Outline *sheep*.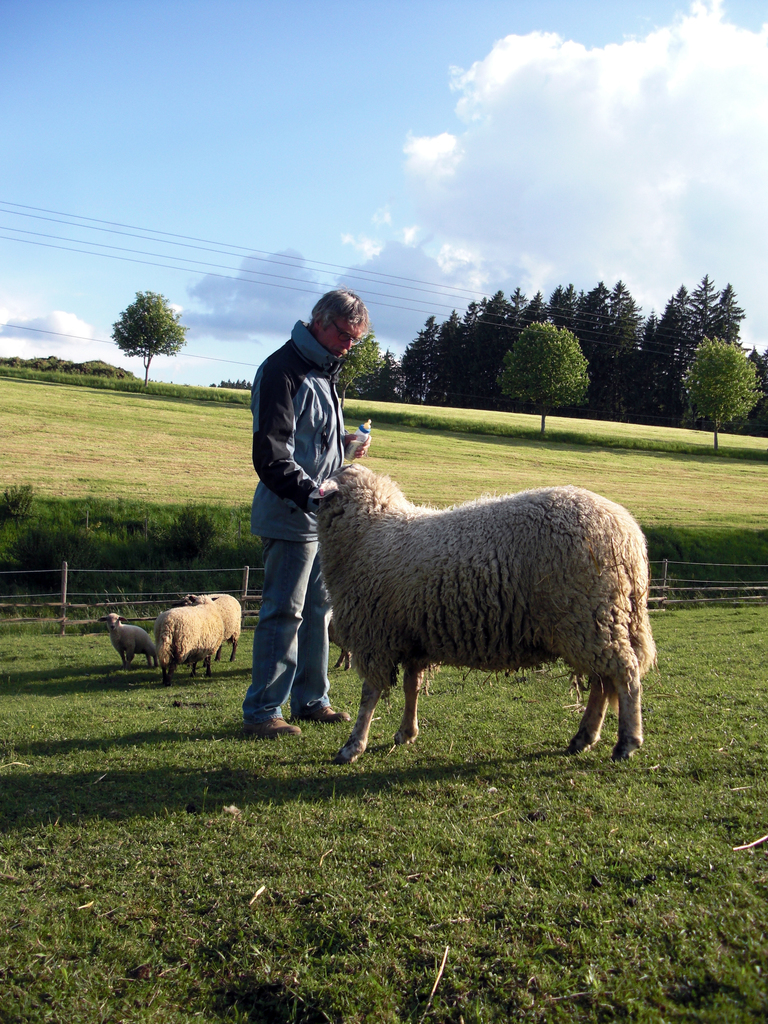
Outline: {"left": 316, "top": 464, "right": 658, "bottom": 764}.
